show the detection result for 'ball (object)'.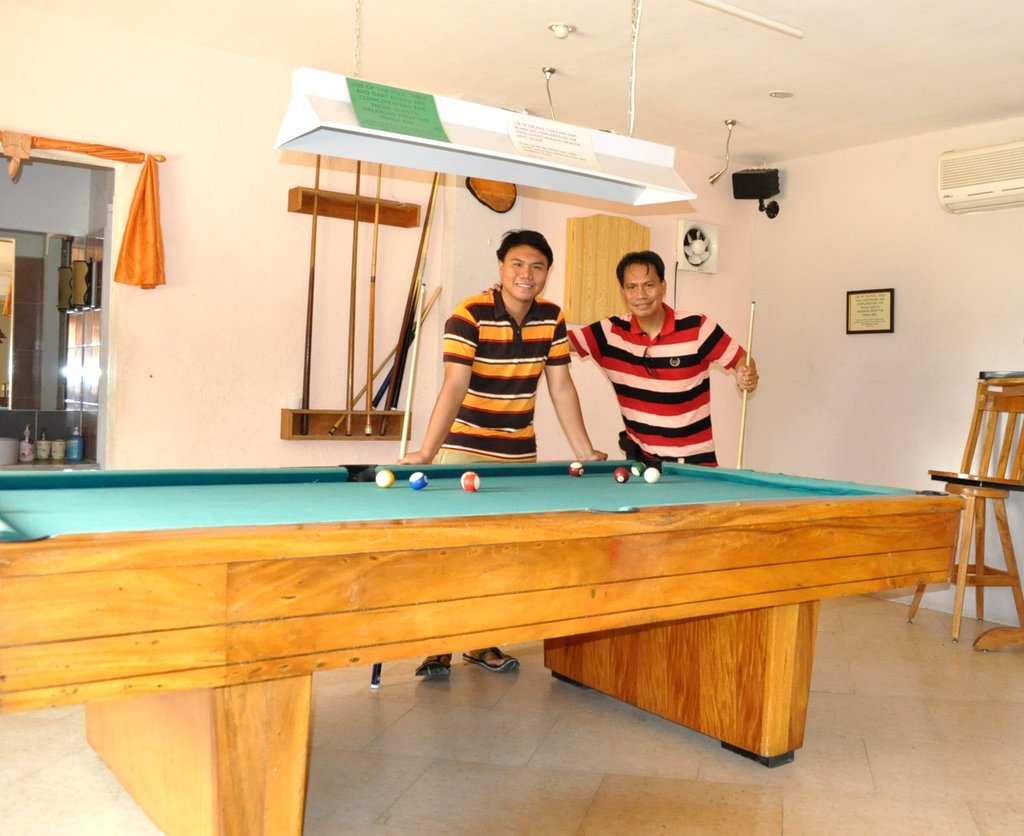
box(461, 470, 482, 493).
